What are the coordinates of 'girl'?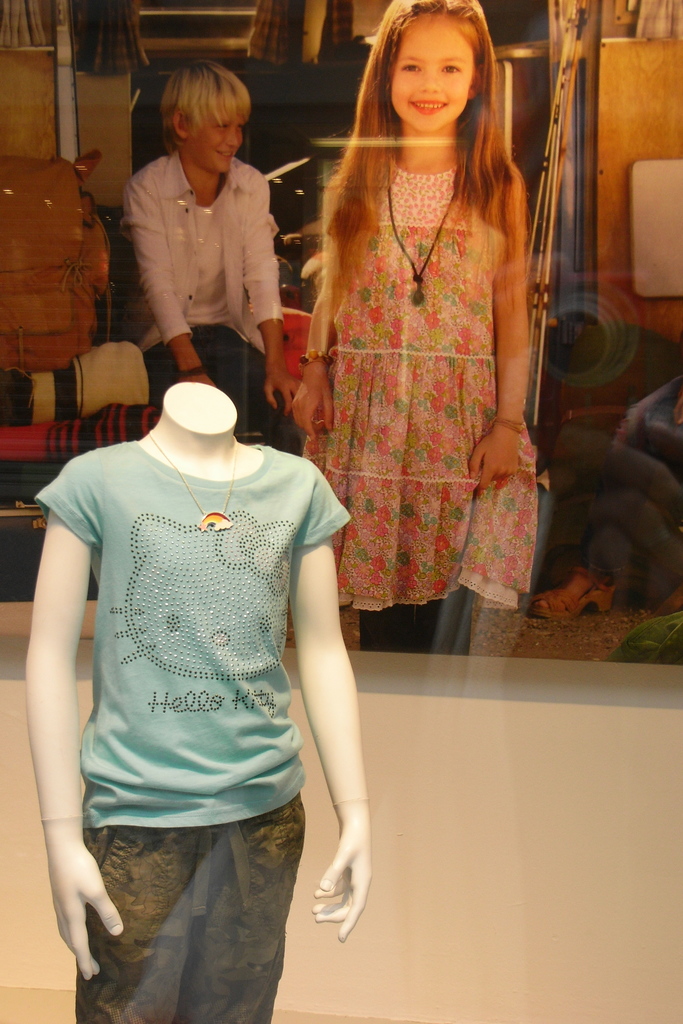
x1=288 y1=0 x2=543 y2=613.
